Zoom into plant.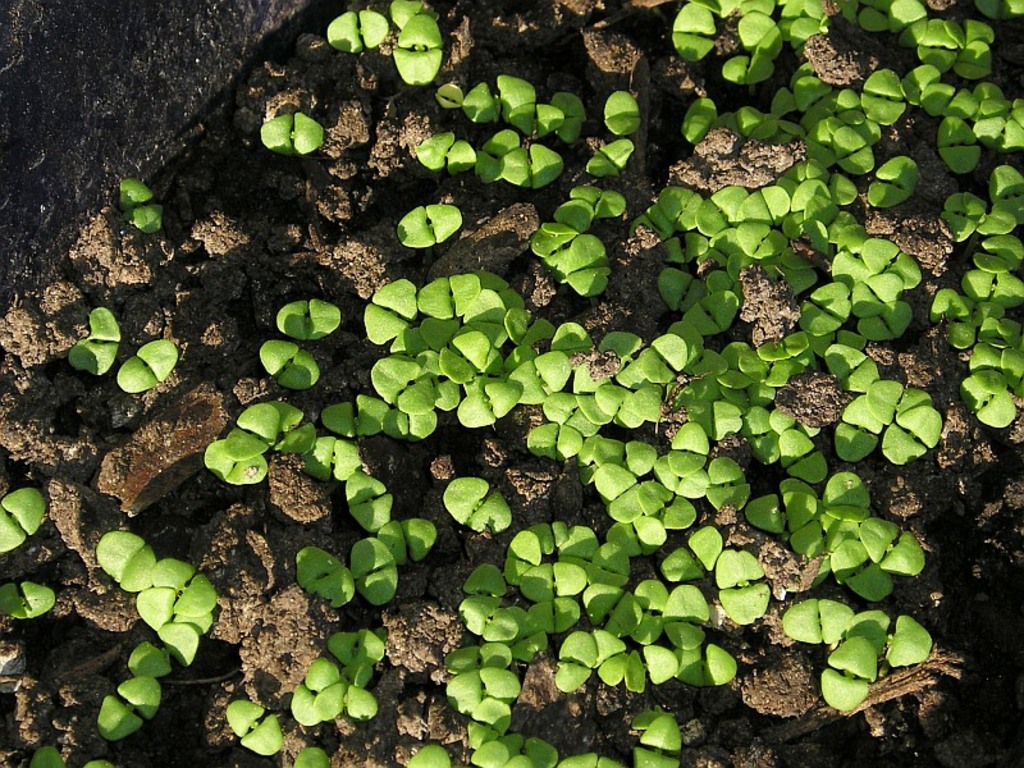
Zoom target: detection(838, 83, 864, 125).
